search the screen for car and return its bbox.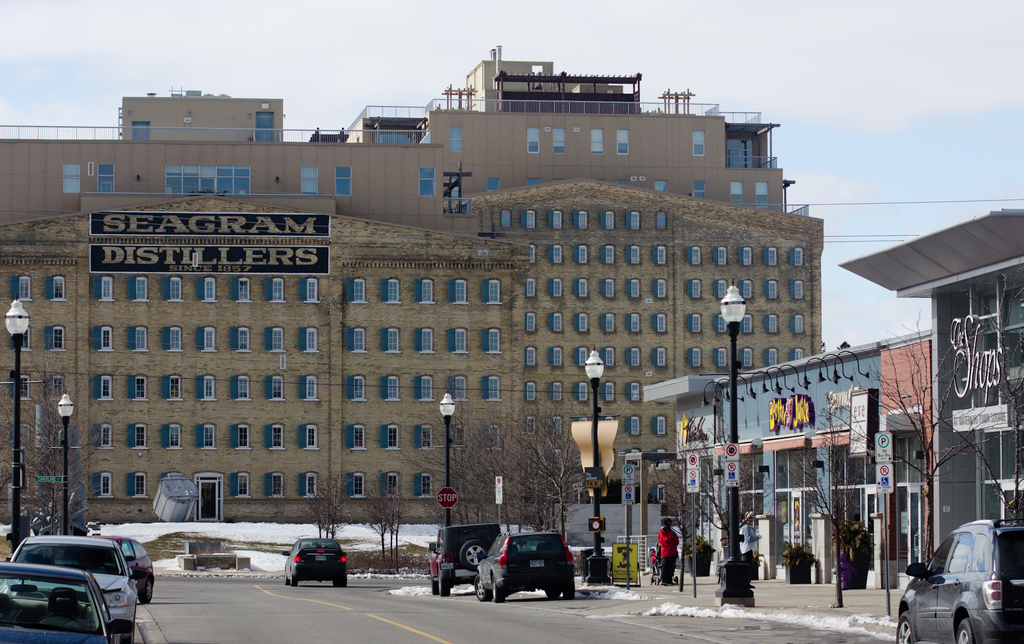
Found: box=[4, 533, 136, 643].
